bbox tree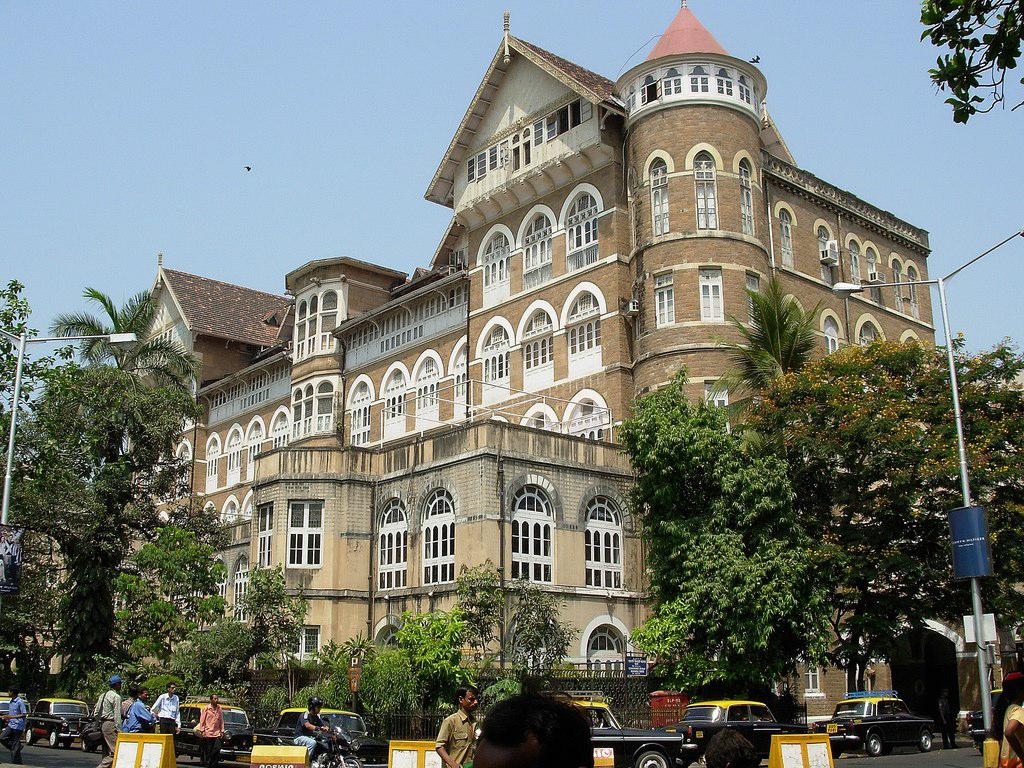
pyautogui.locateOnScreen(0, 272, 85, 470)
